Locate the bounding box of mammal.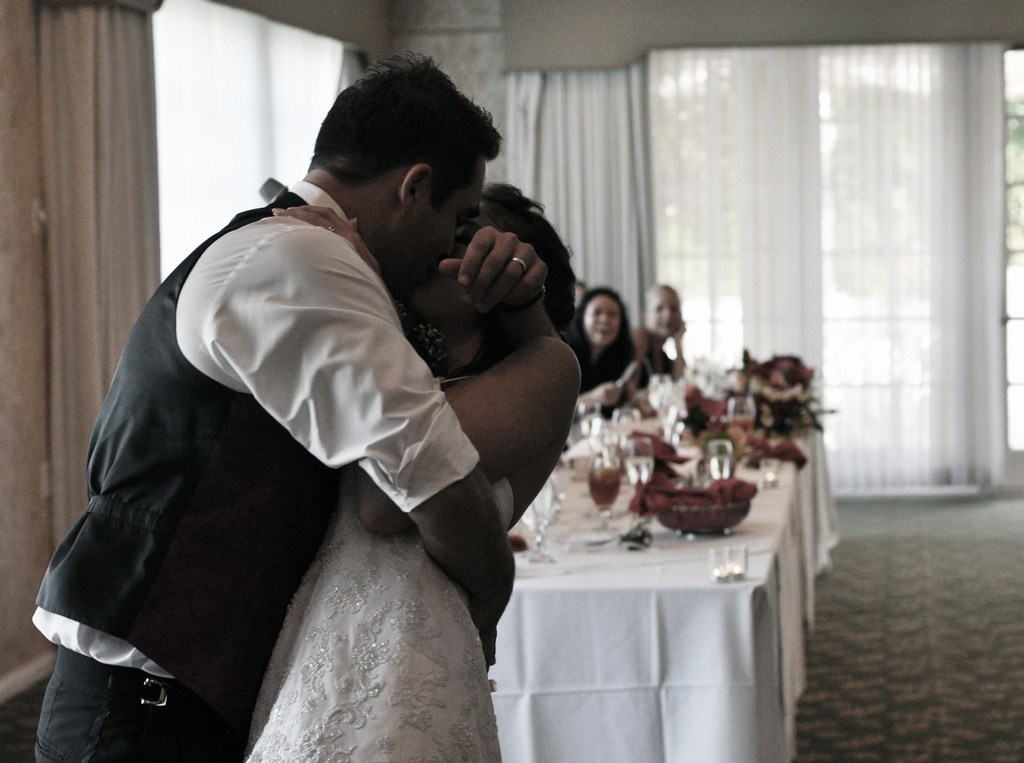
Bounding box: Rect(573, 283, 647, 420).
